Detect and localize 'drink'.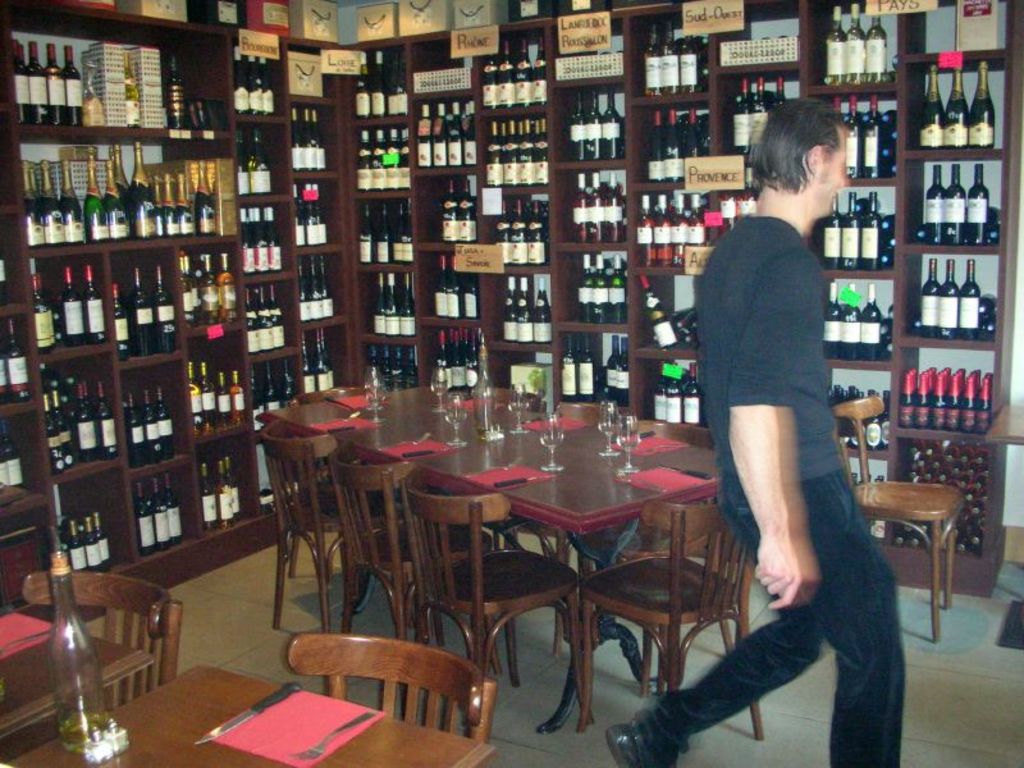
Localized at (x1=154, y1=378, x2=178, y2=456).
